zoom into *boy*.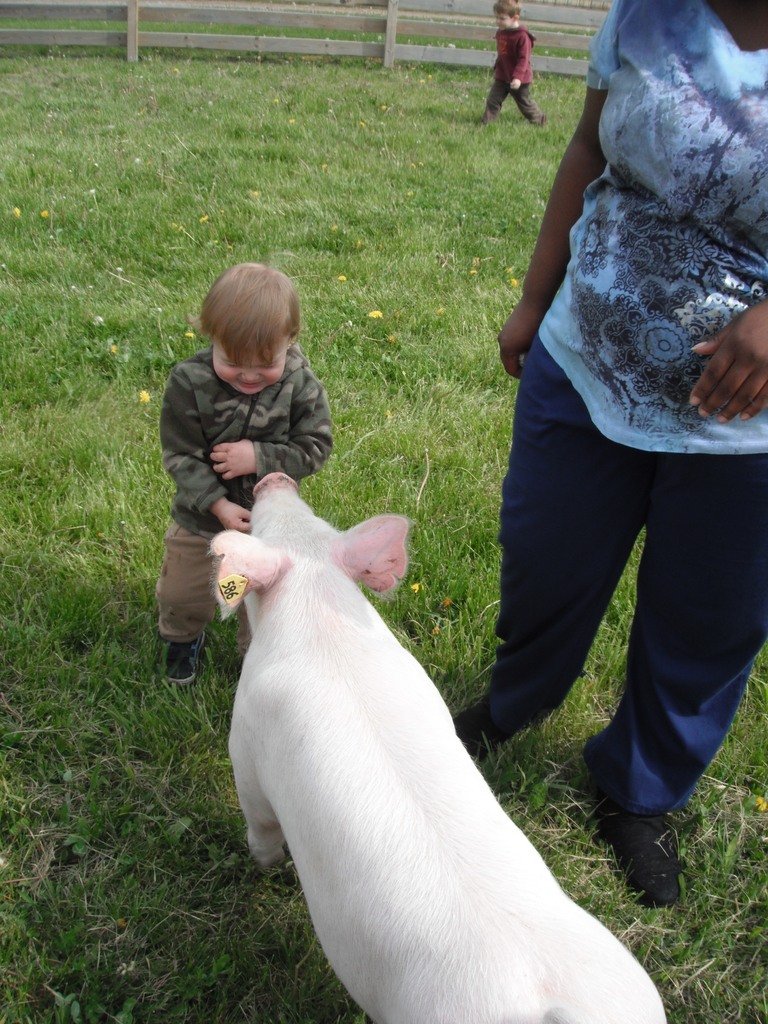
Zoom target: 477 0 554 129.
